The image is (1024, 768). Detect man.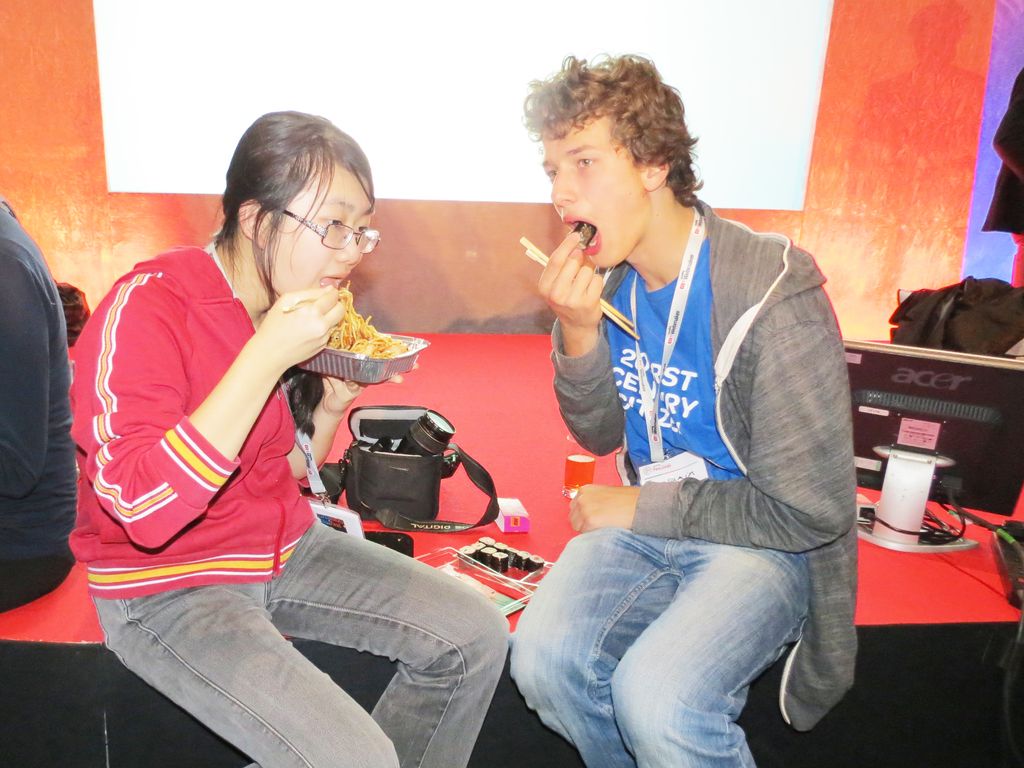
Detection: bbox(505, 51, 856, 767).
